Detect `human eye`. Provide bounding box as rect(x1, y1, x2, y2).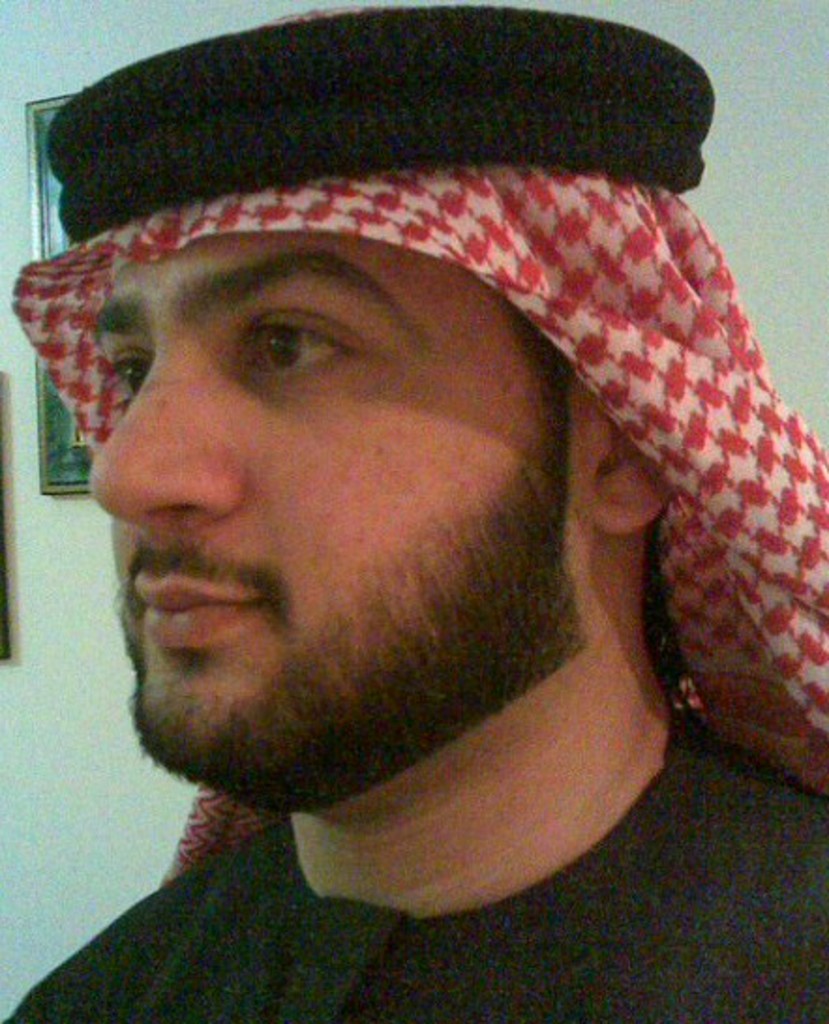
rect(96, 343, 156, 413).
